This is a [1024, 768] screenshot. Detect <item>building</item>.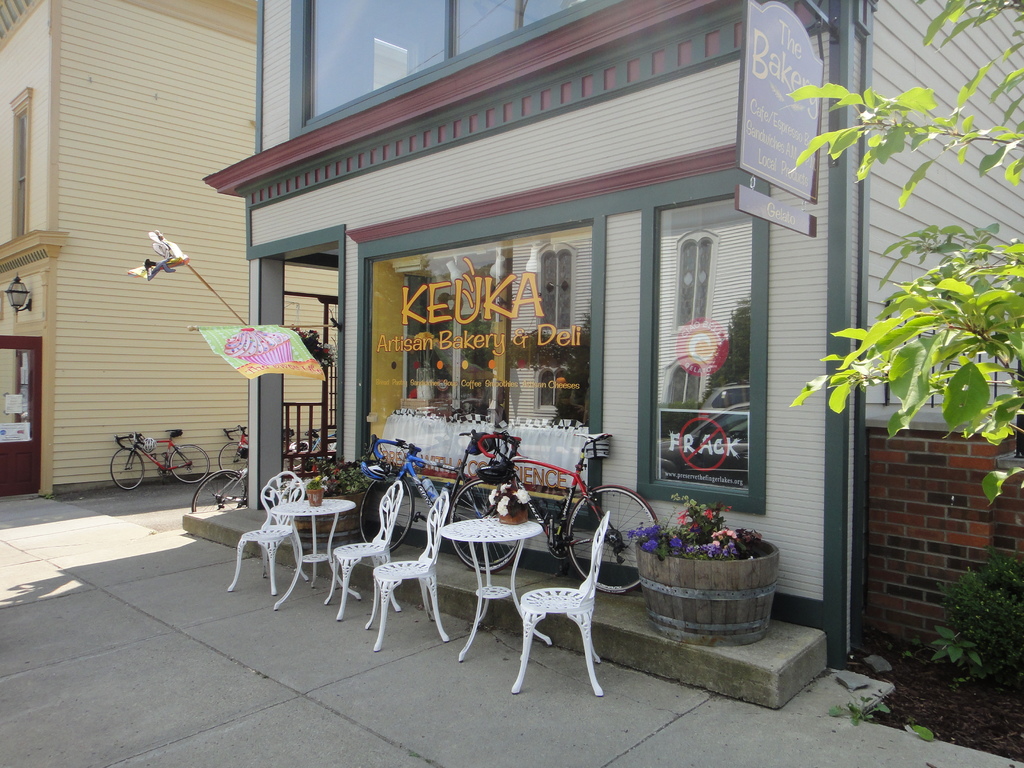
<bbox>0, 0, 409, 504</bbox>.
